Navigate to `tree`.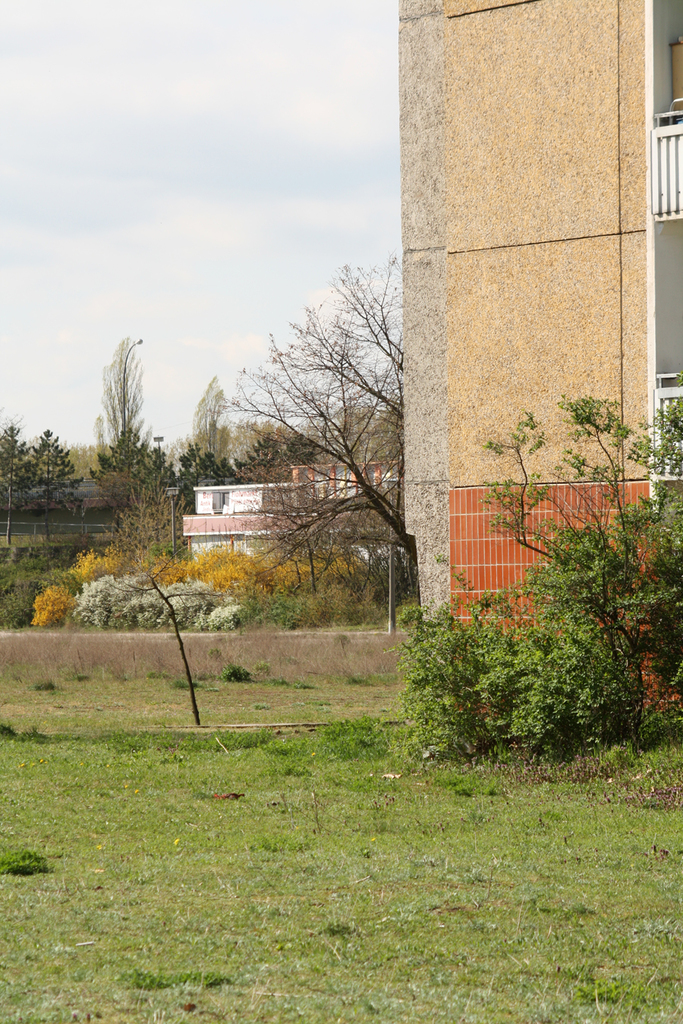
Navigation target: (228, 211, 440, 655).
